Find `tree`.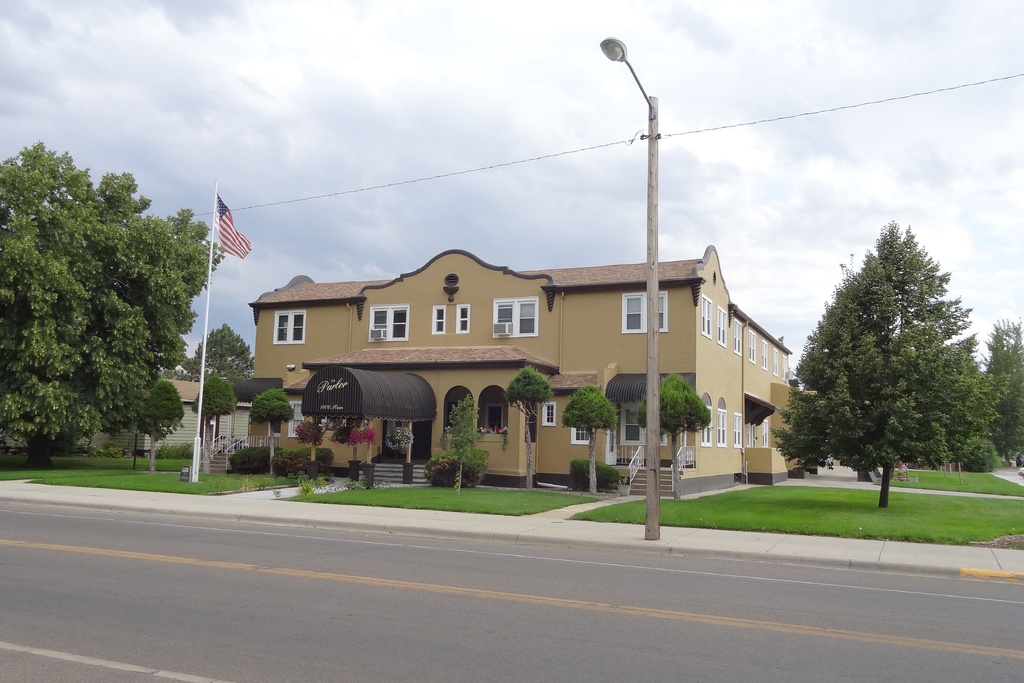
173/325/252/386.
